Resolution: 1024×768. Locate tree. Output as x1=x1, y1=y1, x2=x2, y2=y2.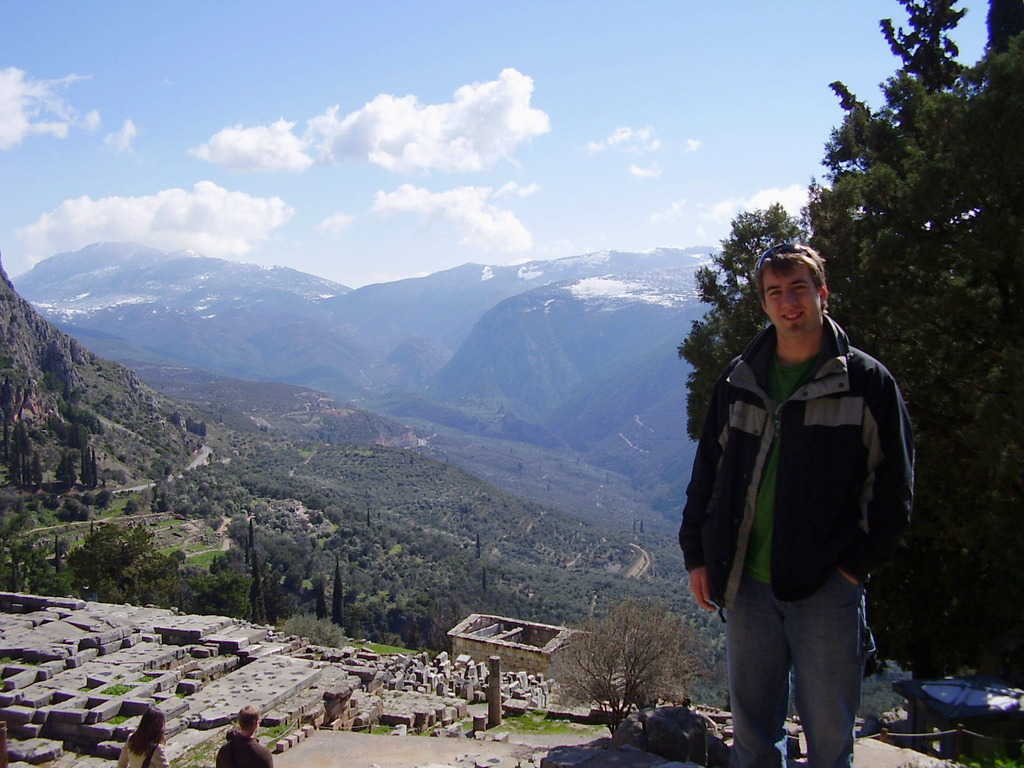
x1=678, y1=0, x2=1023, y2=692.
